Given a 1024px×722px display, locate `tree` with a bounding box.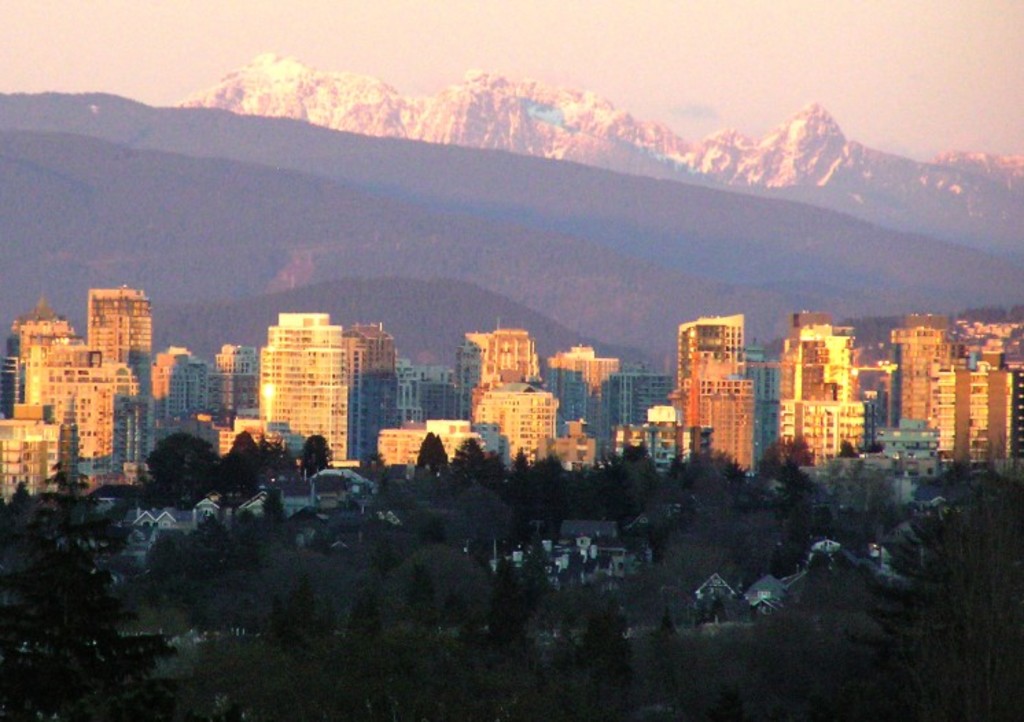
Located: 575 589 637 712.
